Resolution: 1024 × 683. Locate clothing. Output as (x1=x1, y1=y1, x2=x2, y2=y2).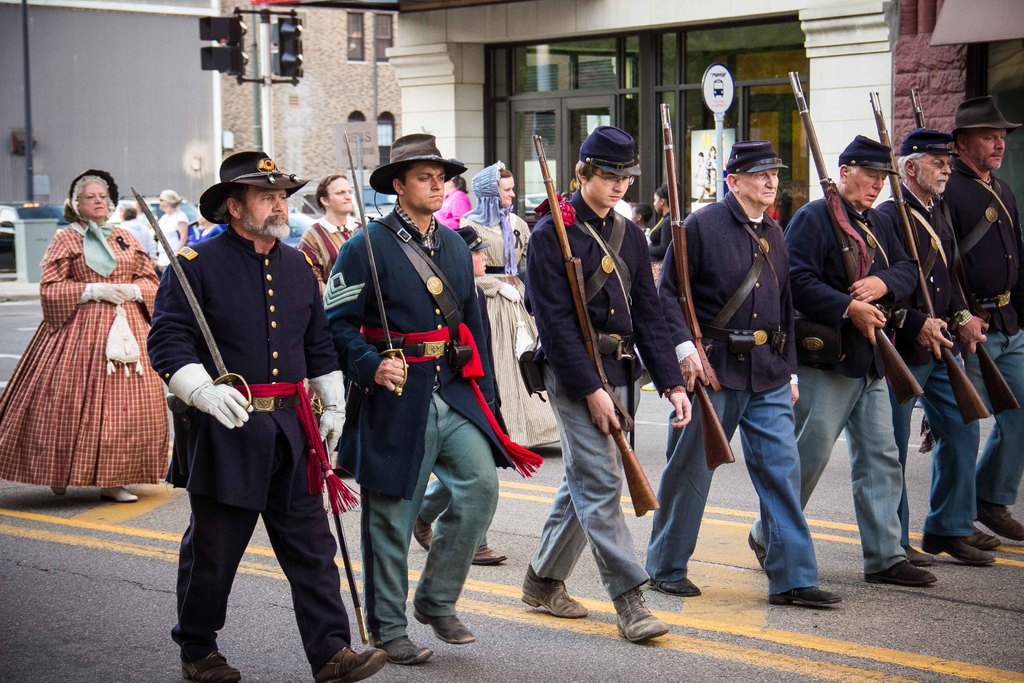
(x1=637, y1=179, x2=820, y2=591).
